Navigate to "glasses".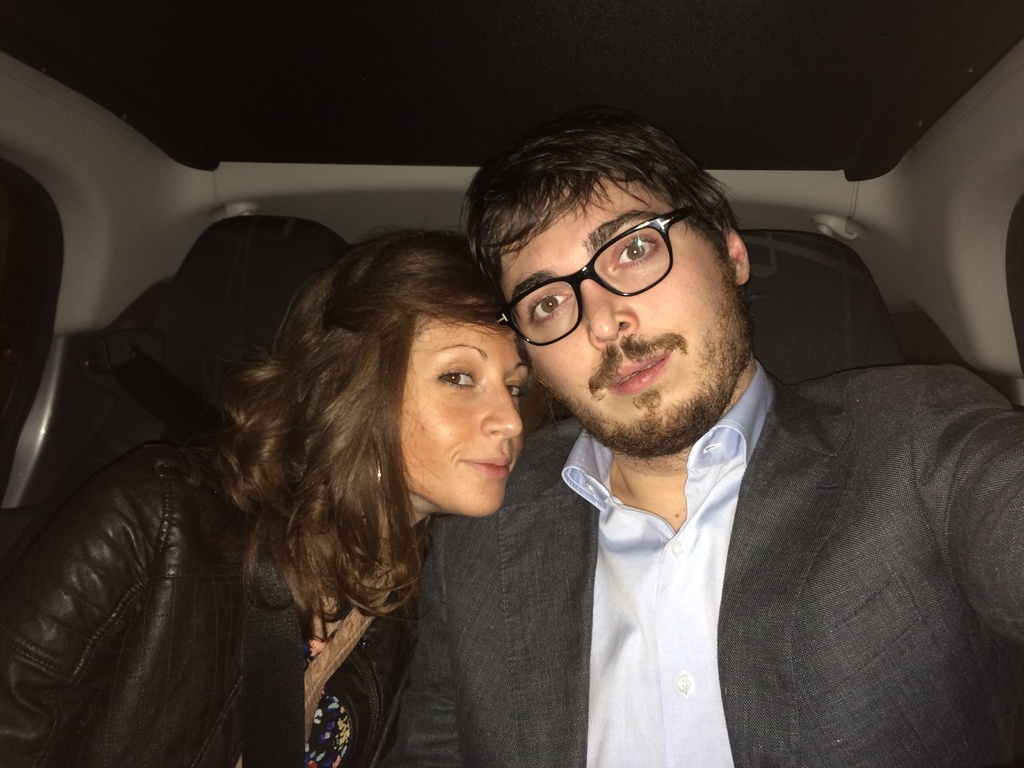
Navigation target: box(492, 201, 697, 342).
